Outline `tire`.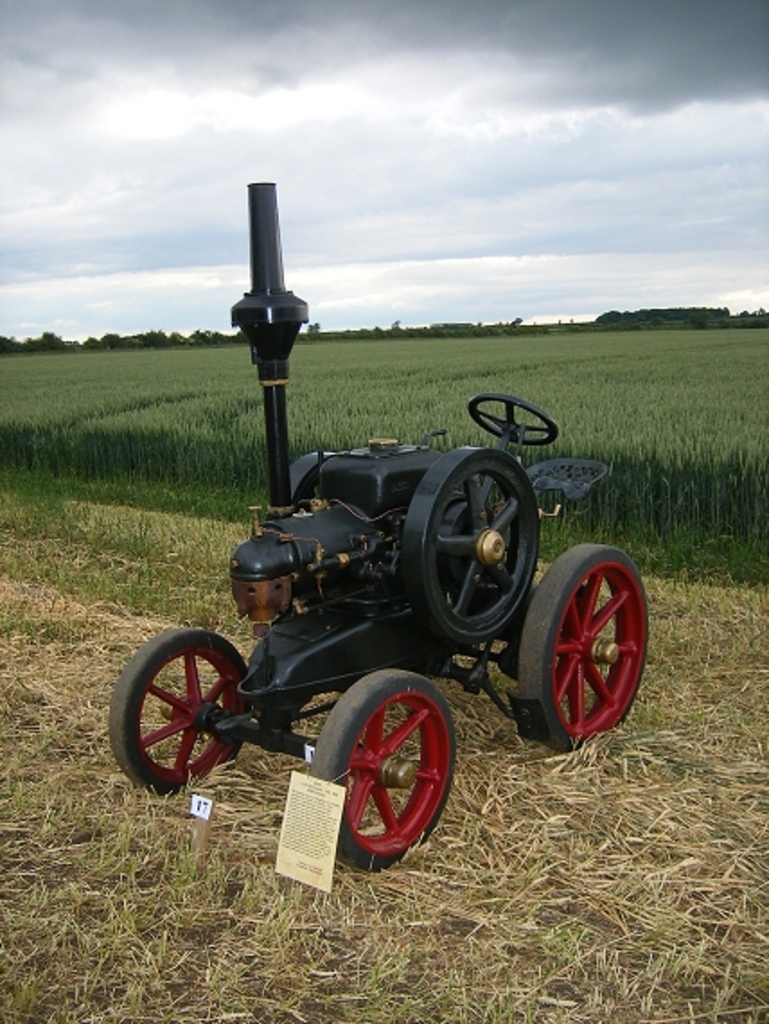
Outline: x1=108, y1=625, x2=250, y2=796.
